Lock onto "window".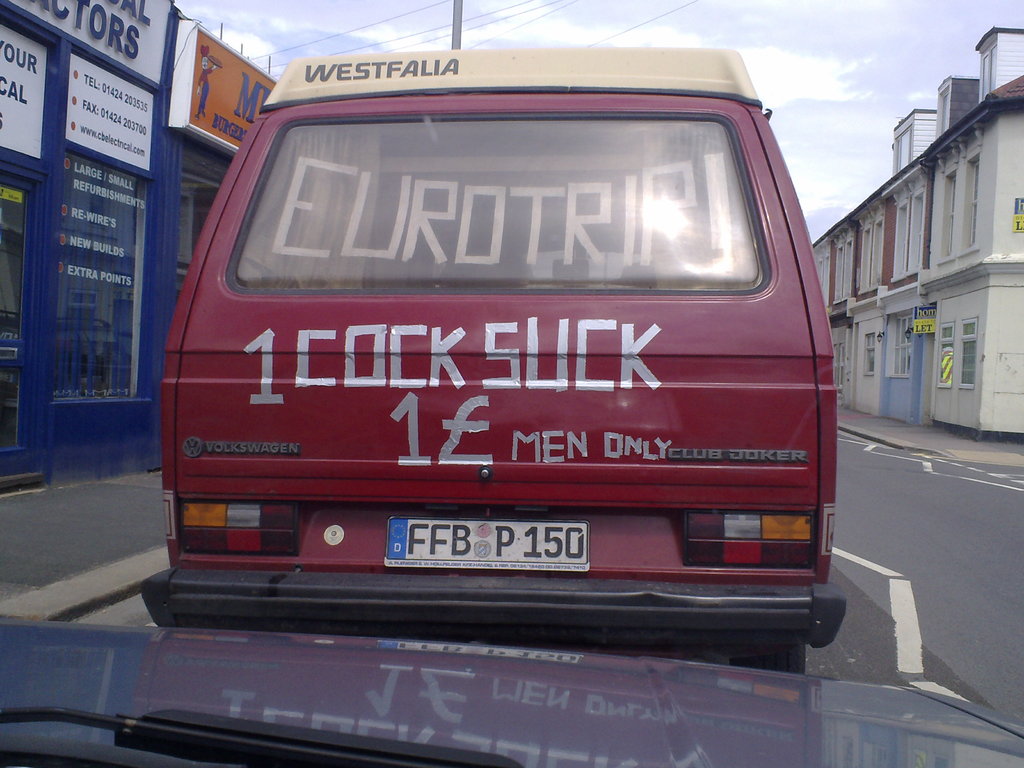
Locked: bbox=(861, 333, 870, 374).
